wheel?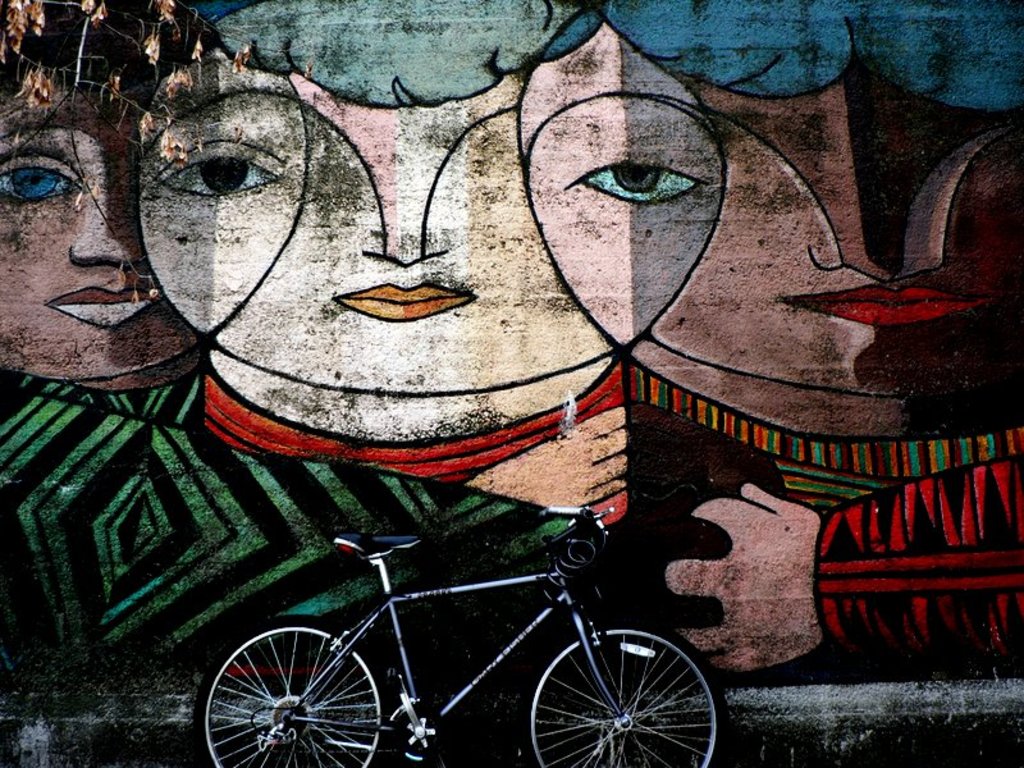
<bbox>193, 611, 389, 767</bbox>
